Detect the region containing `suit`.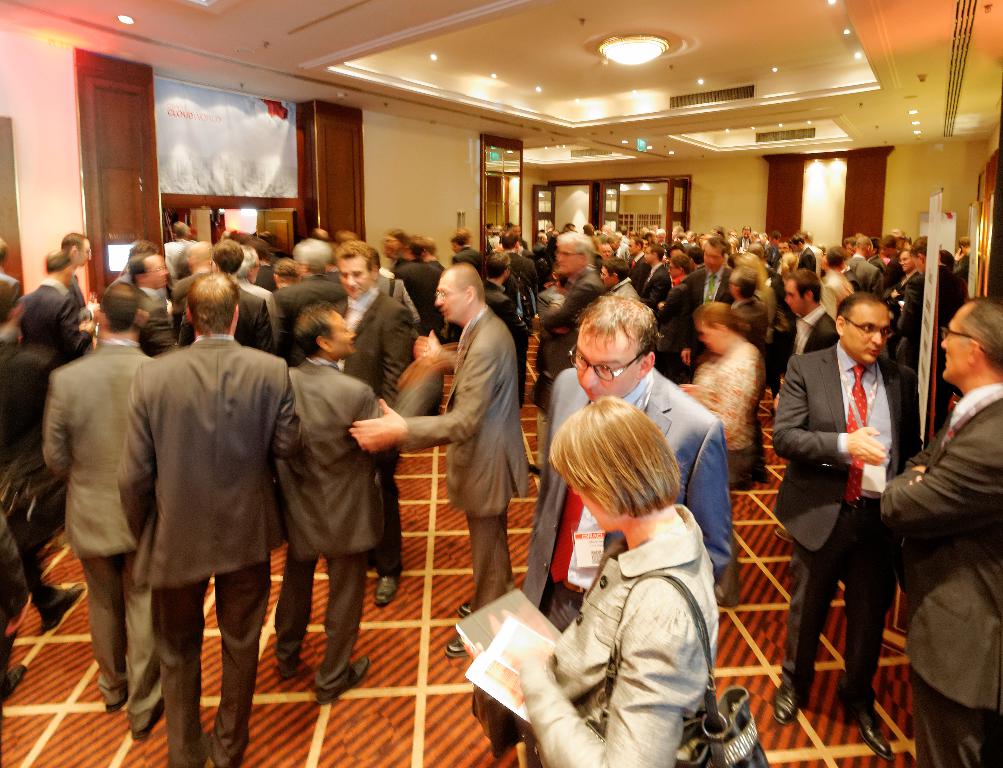
x1=107, y1=328, x2=309, y2=767.
